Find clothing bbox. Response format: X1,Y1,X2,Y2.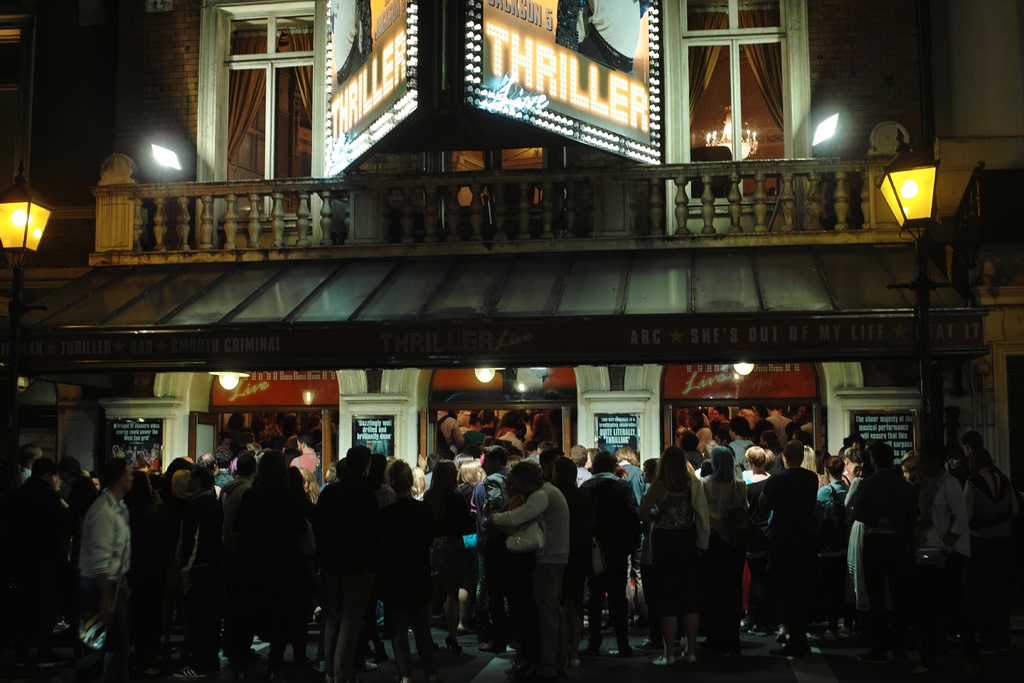
577,472,639,646.
